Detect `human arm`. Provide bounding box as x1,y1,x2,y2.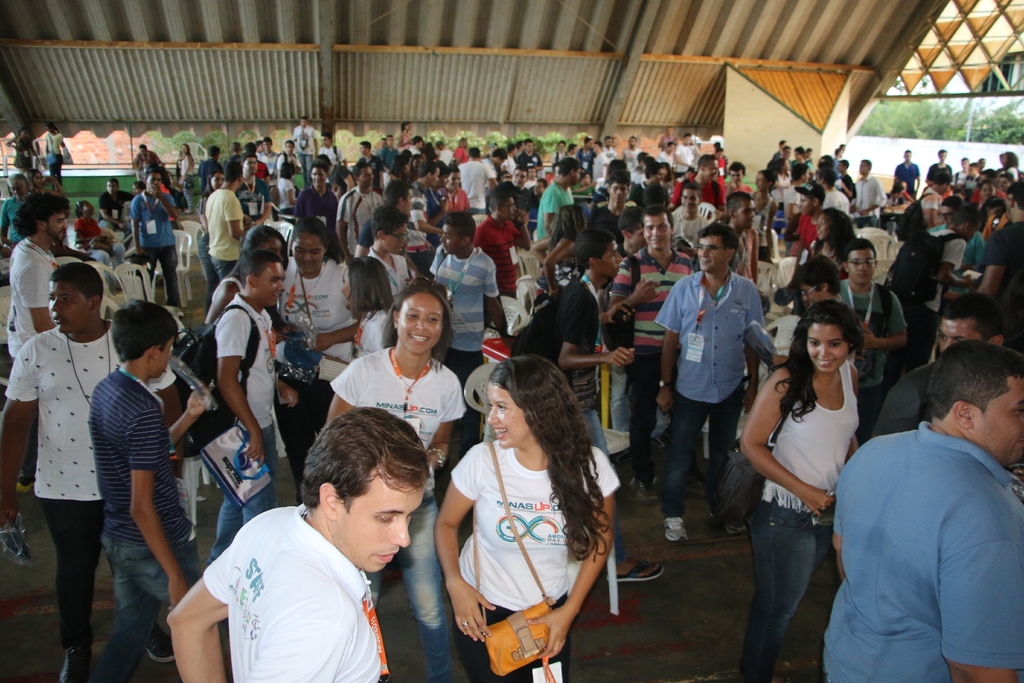
700,215,714,229.
